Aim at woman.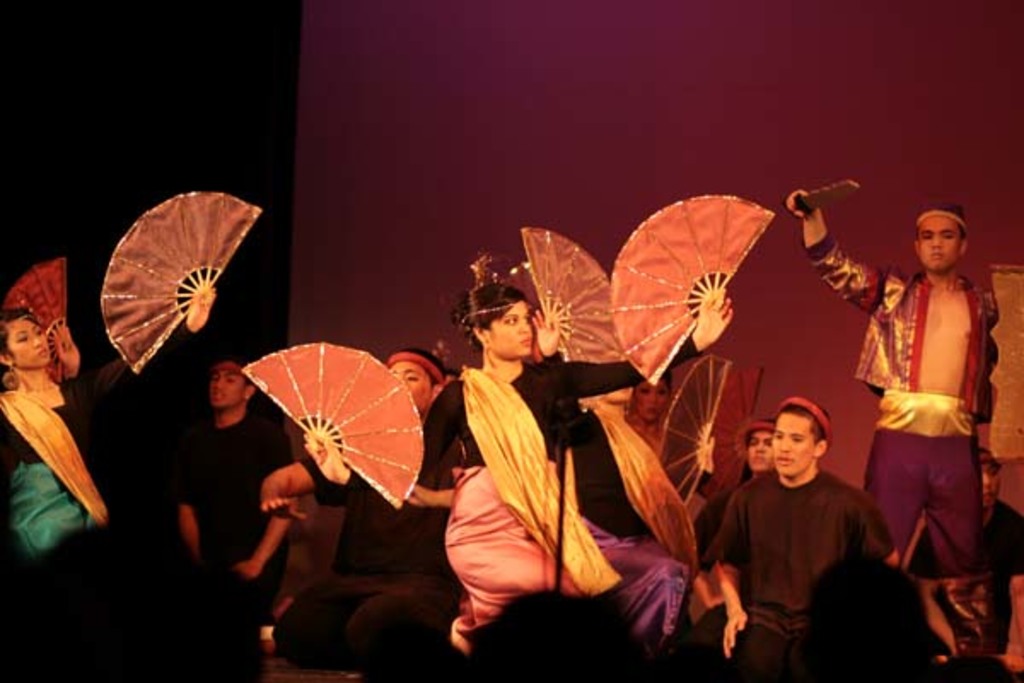
Aimed at bbox=(0, 301, 111, 565).
